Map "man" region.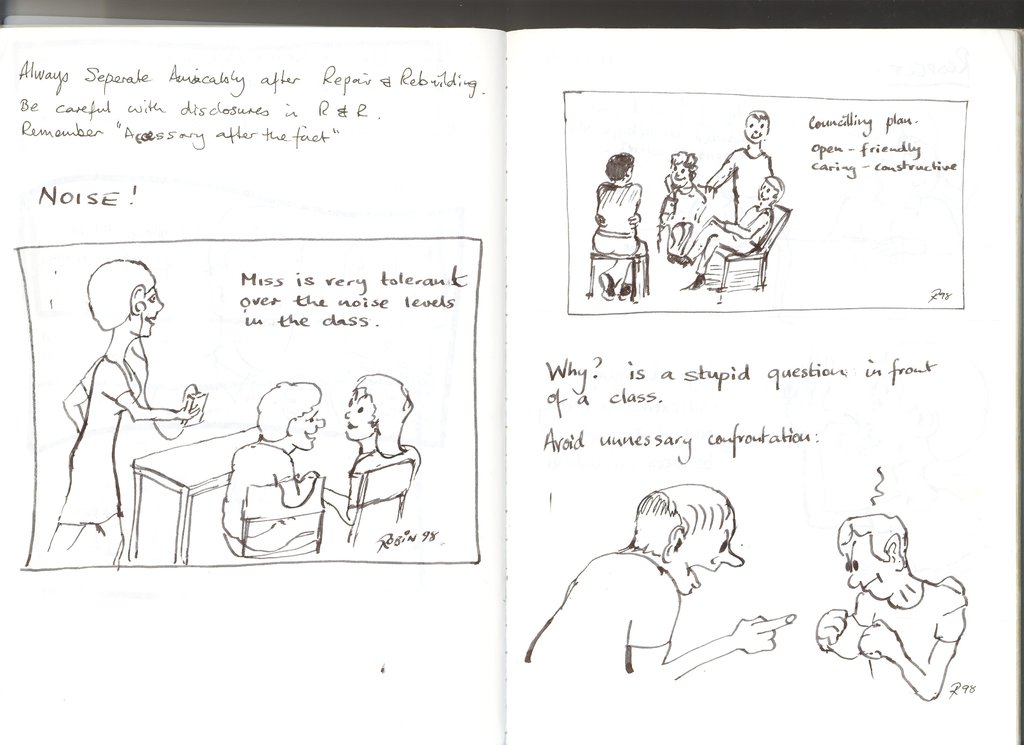
Mapped to region(675, 172, 781, 291).
